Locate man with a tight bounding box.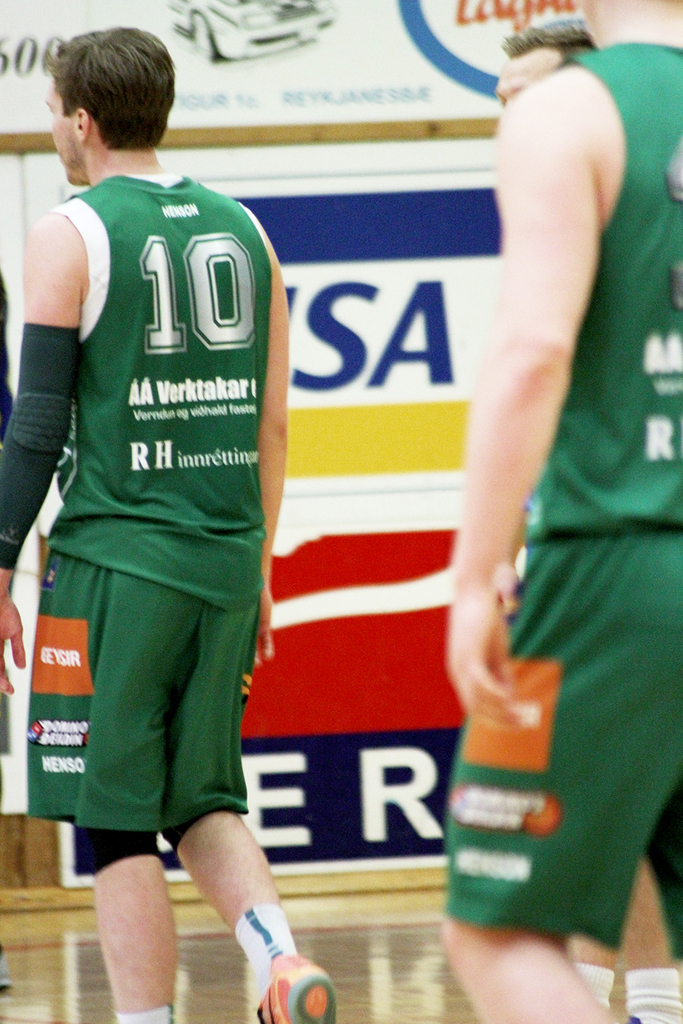
Rect(493, 14, 682, 1023).
